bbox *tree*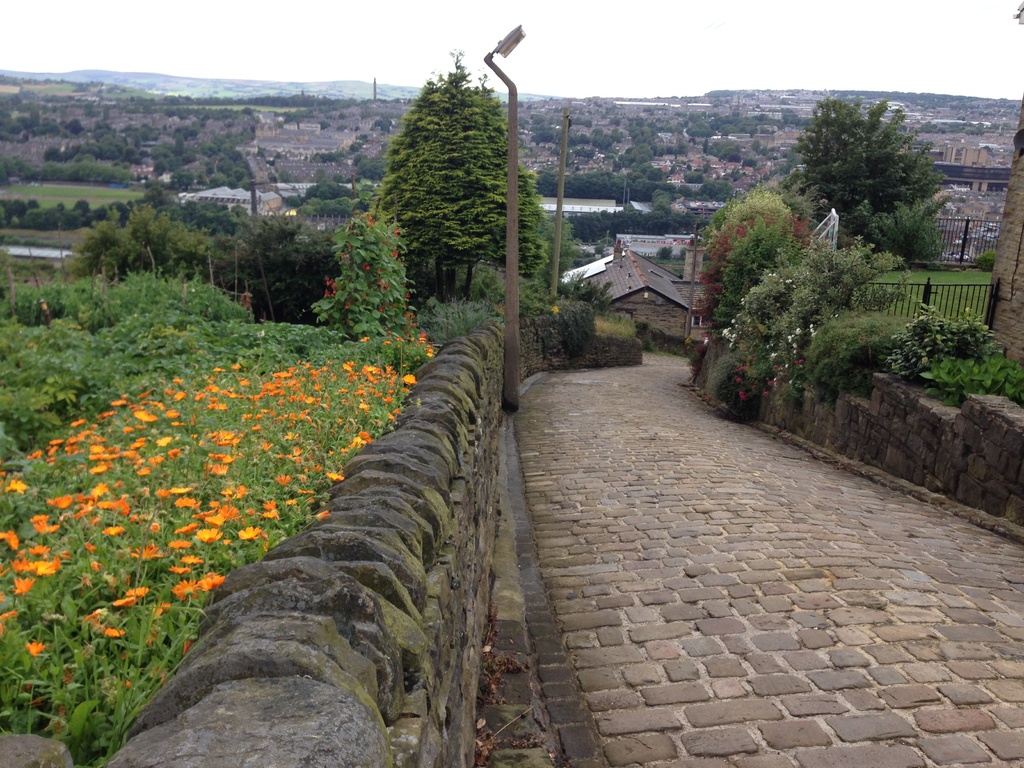
(x1=74, y1=198, x2=91, y2=209)
